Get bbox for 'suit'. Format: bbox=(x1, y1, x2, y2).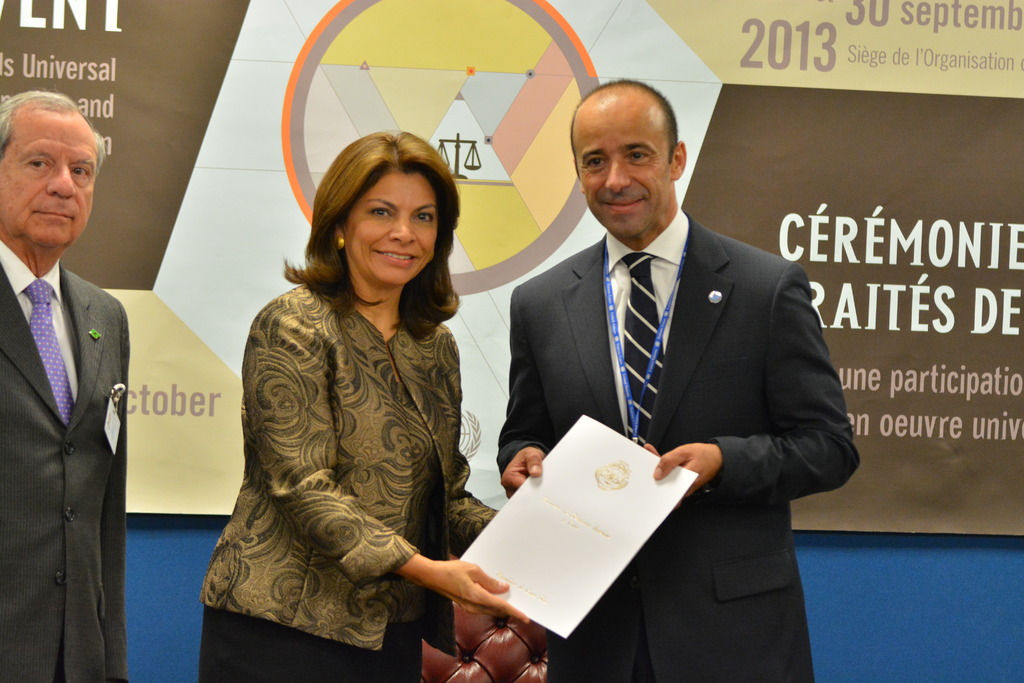
bbox=(198, 286, 501, 682).
